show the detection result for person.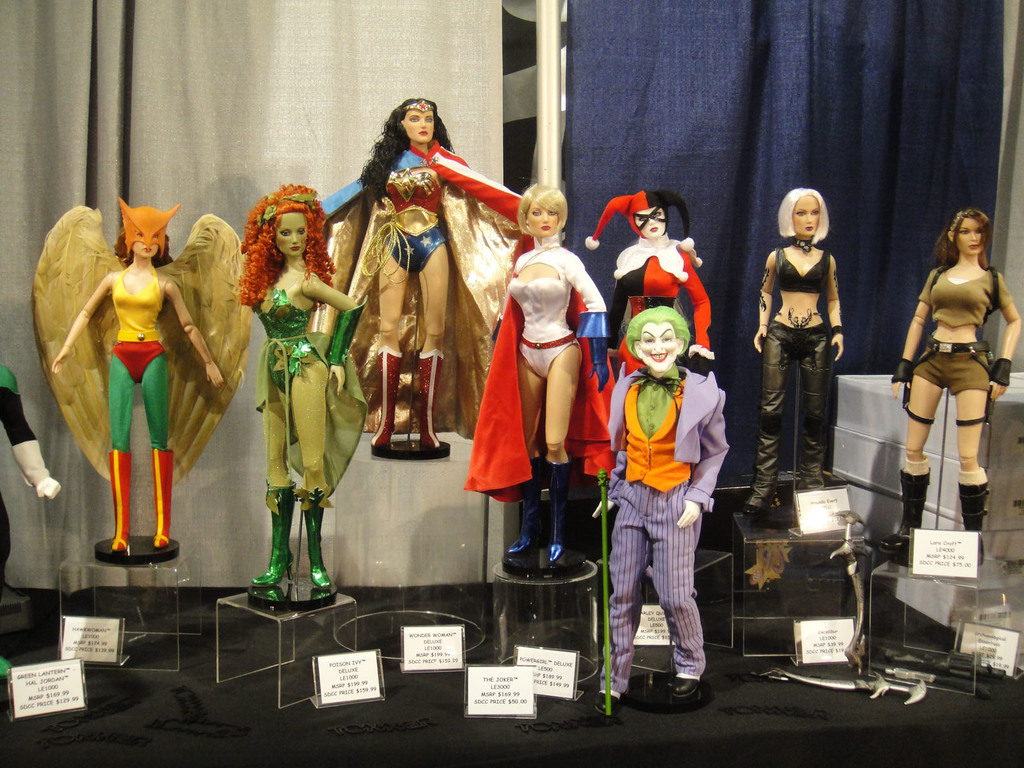
{"left": 232, "top": 182, "right": 365, "bottom": 590}.
